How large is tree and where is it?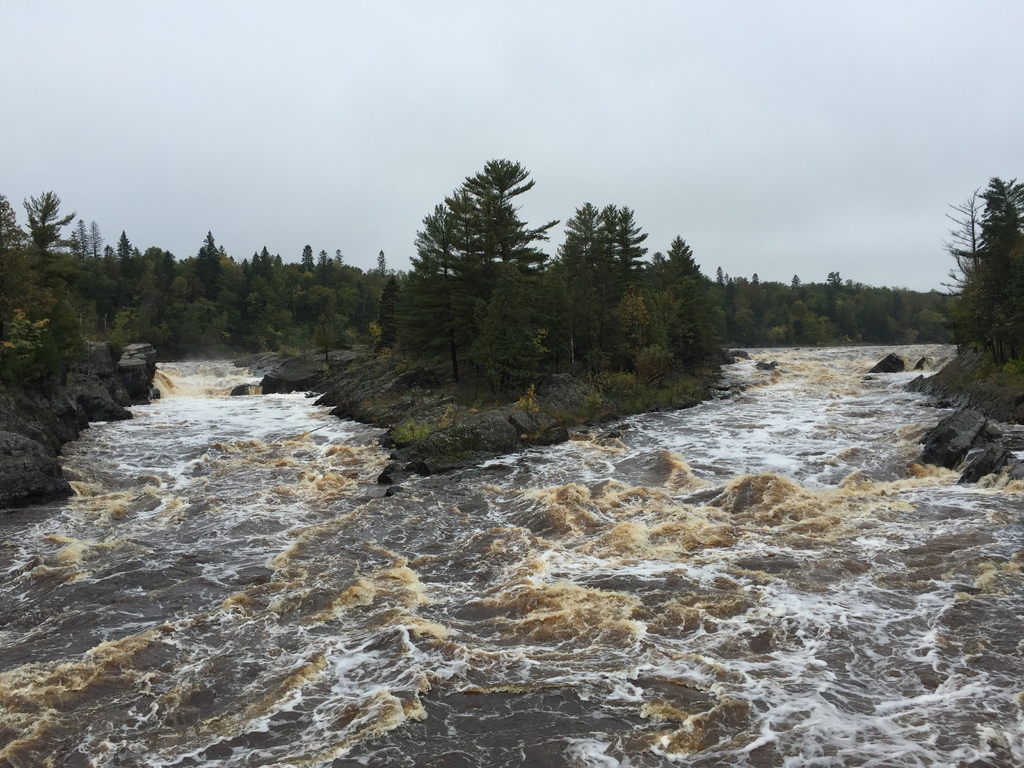
Bounding box: bbox=(536, 193, 604, 285).
